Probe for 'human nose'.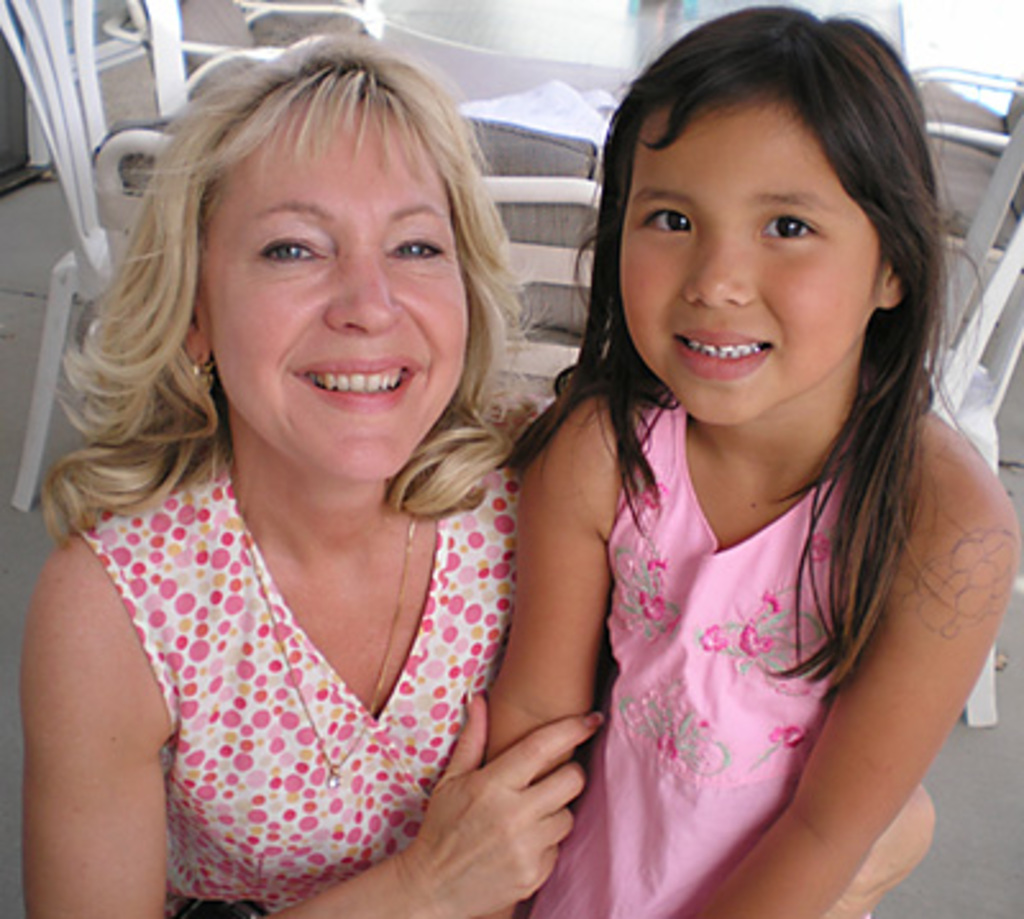
Probe result: bbox=(684, 238, 742, 310).
